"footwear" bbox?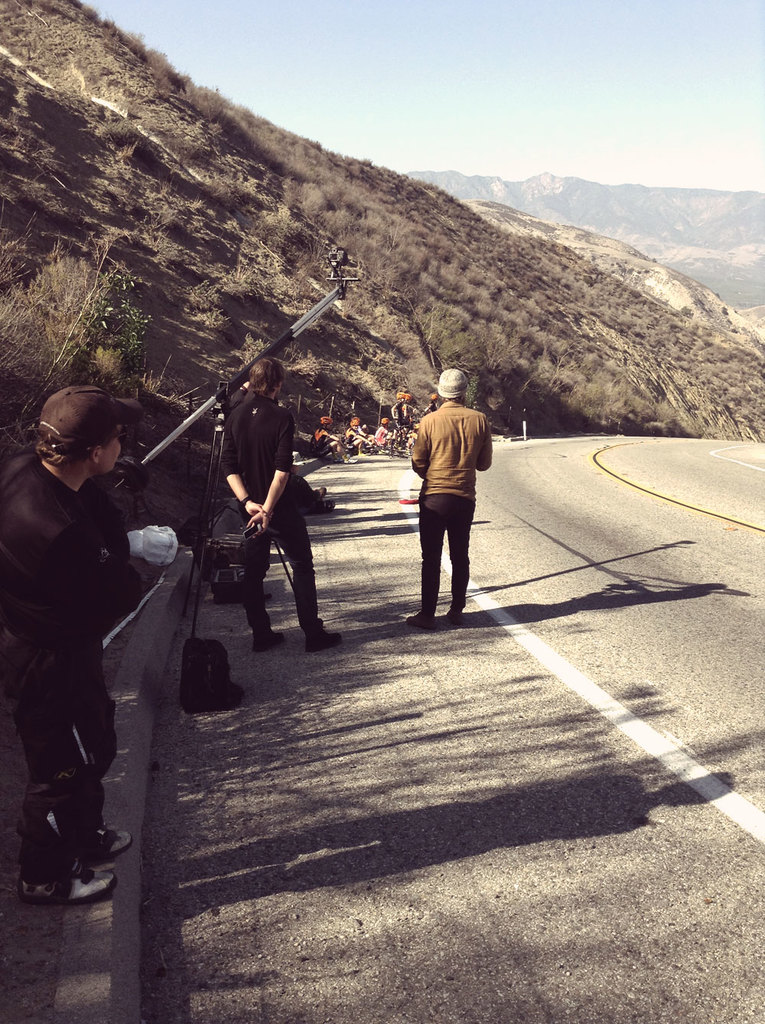
crop(73, 822, 131, 860)
